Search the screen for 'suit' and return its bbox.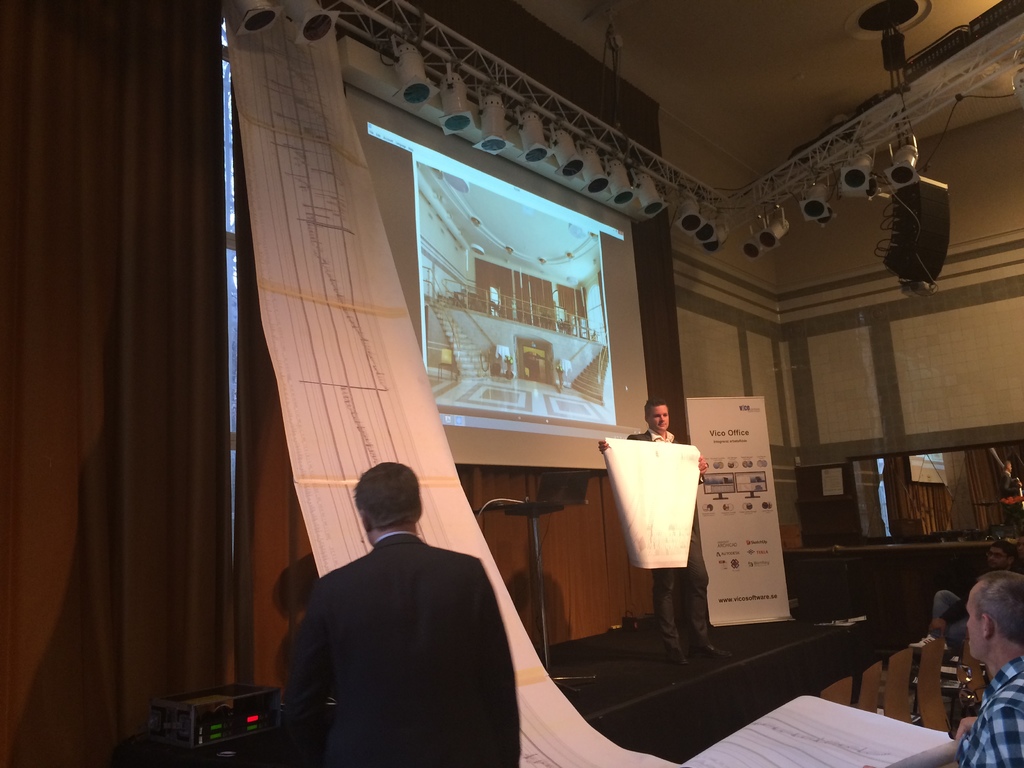
Found: bbox=(247, 490, 522, 755).
